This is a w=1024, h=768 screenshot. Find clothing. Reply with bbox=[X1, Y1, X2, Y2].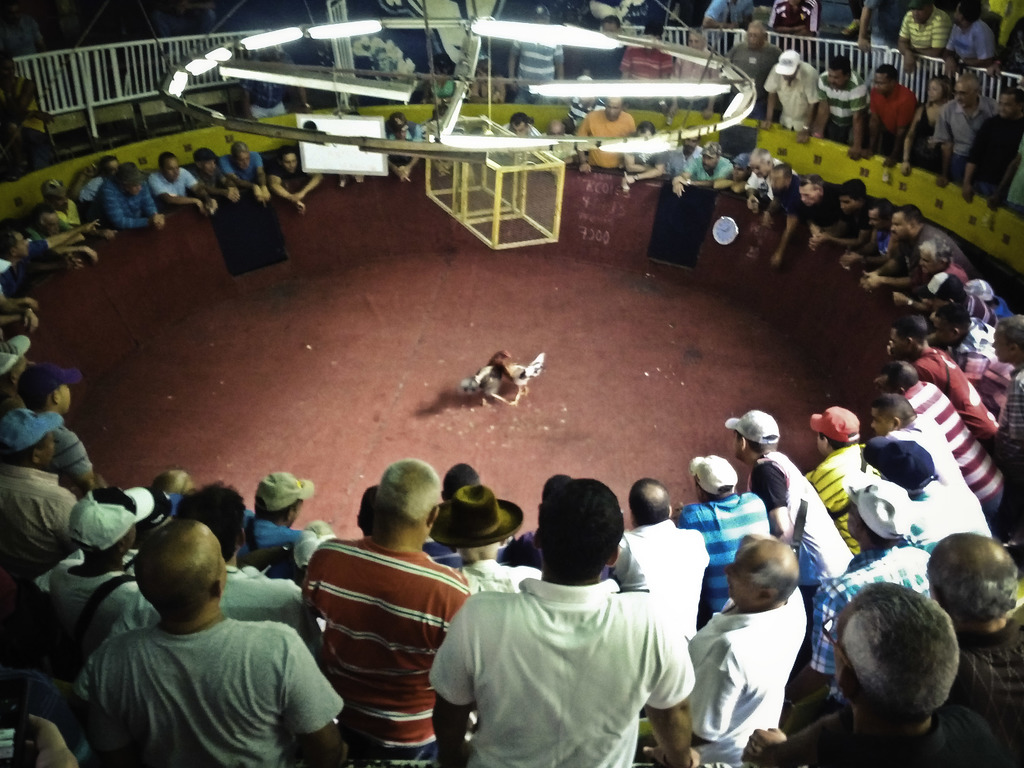
bbox=[568, 92, 605, 127].
